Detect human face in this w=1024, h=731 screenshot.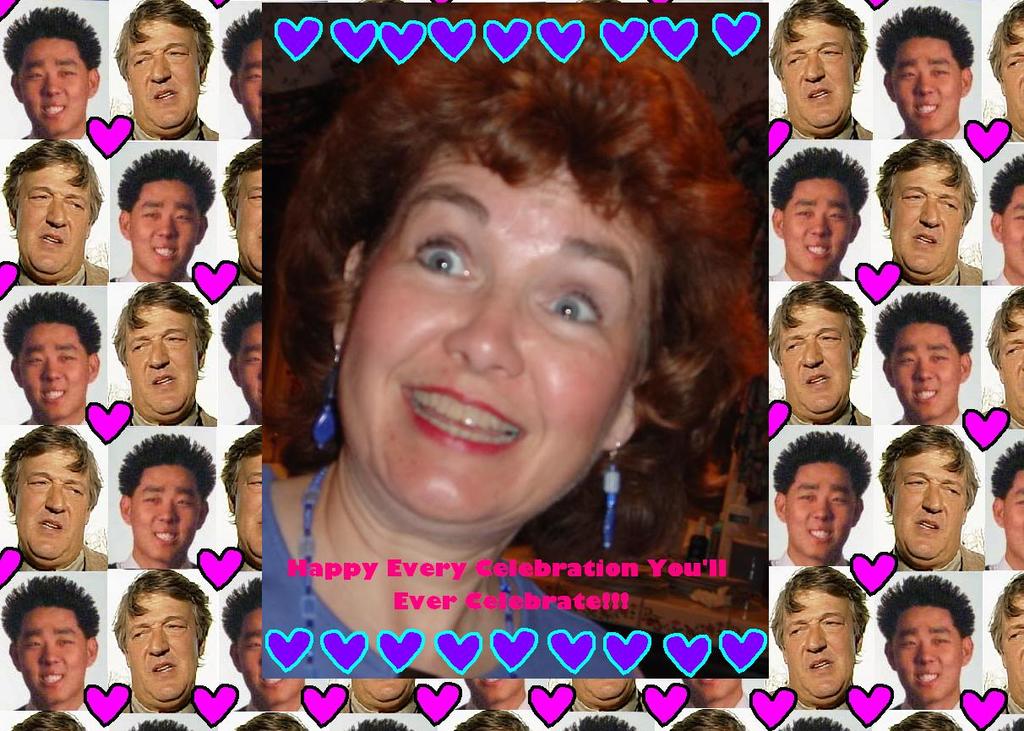
Detection: (x1=19, y1=323, x2=88, y2=416).
